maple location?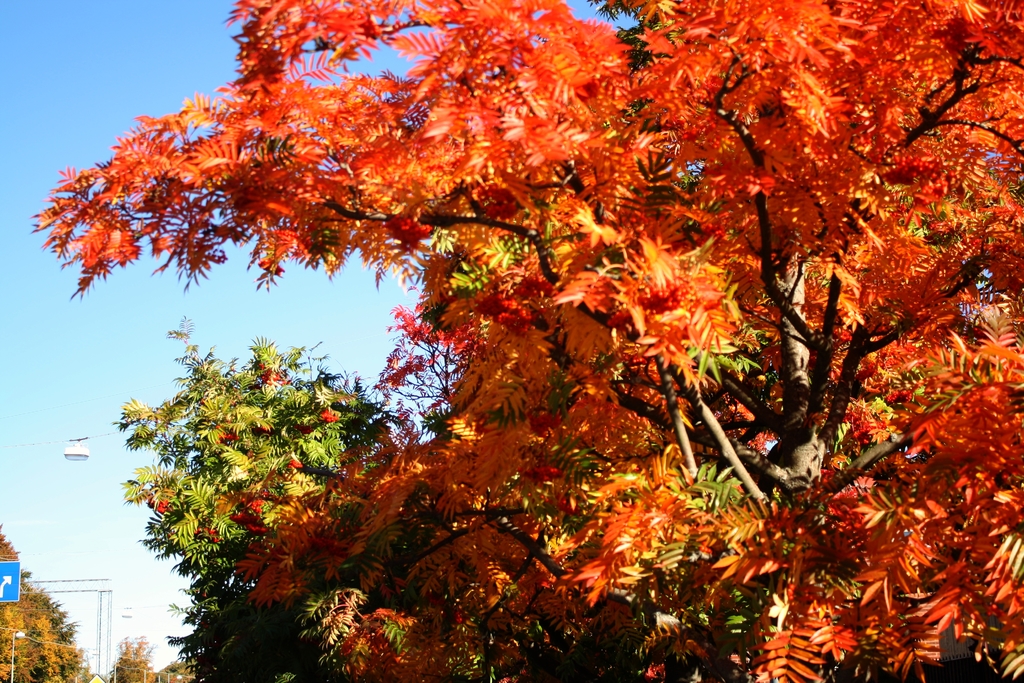
{"left": 171, "top": 570, "right": 301, "bottom": 682}
